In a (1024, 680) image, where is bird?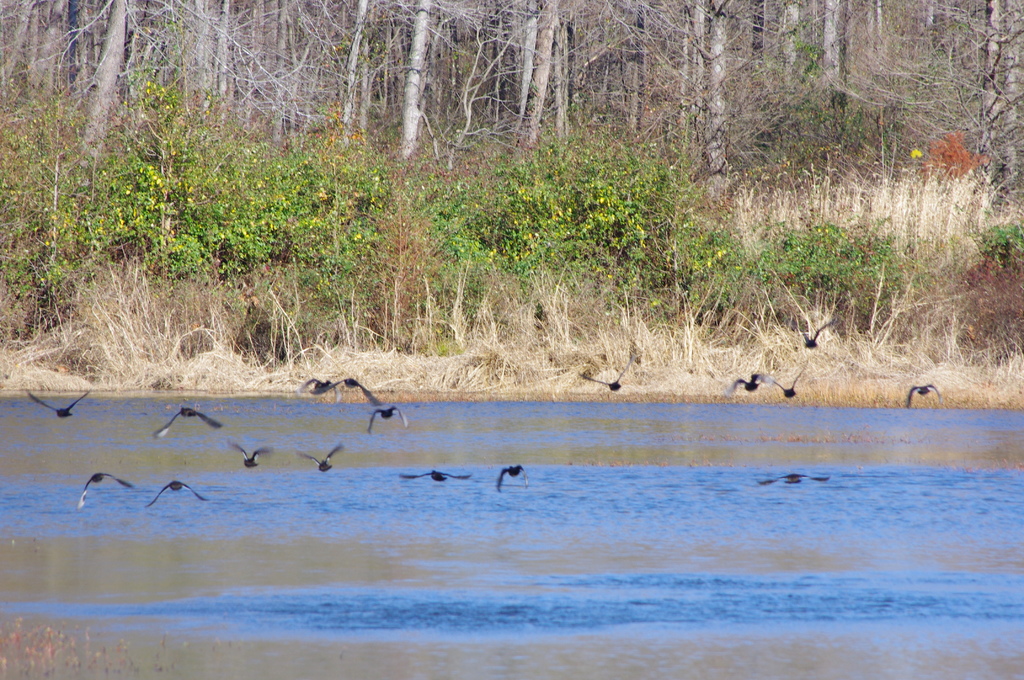
pyautogui.locateOnScreen(294, 441, 351, 474).
